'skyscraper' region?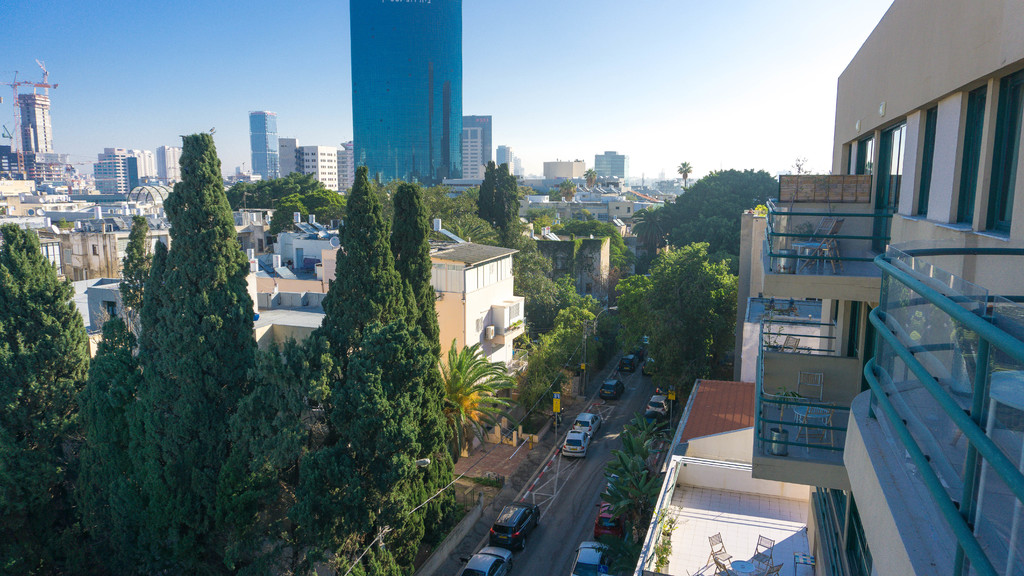
[496, 146, 526, 181]
